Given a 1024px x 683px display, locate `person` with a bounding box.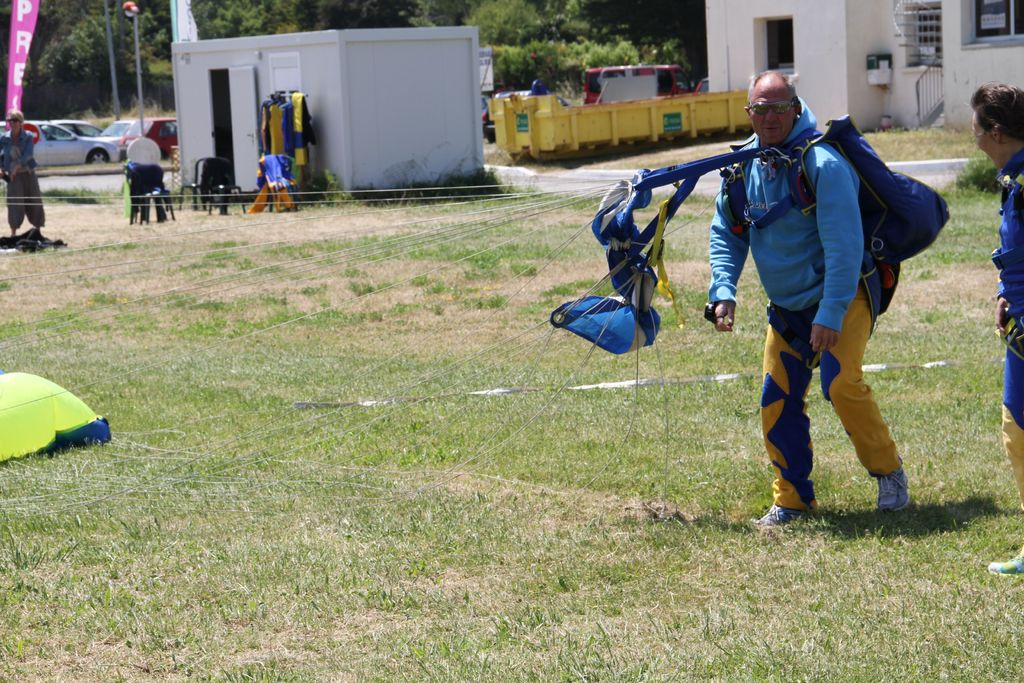
Located: box=[972, 89, 1023, 580].
